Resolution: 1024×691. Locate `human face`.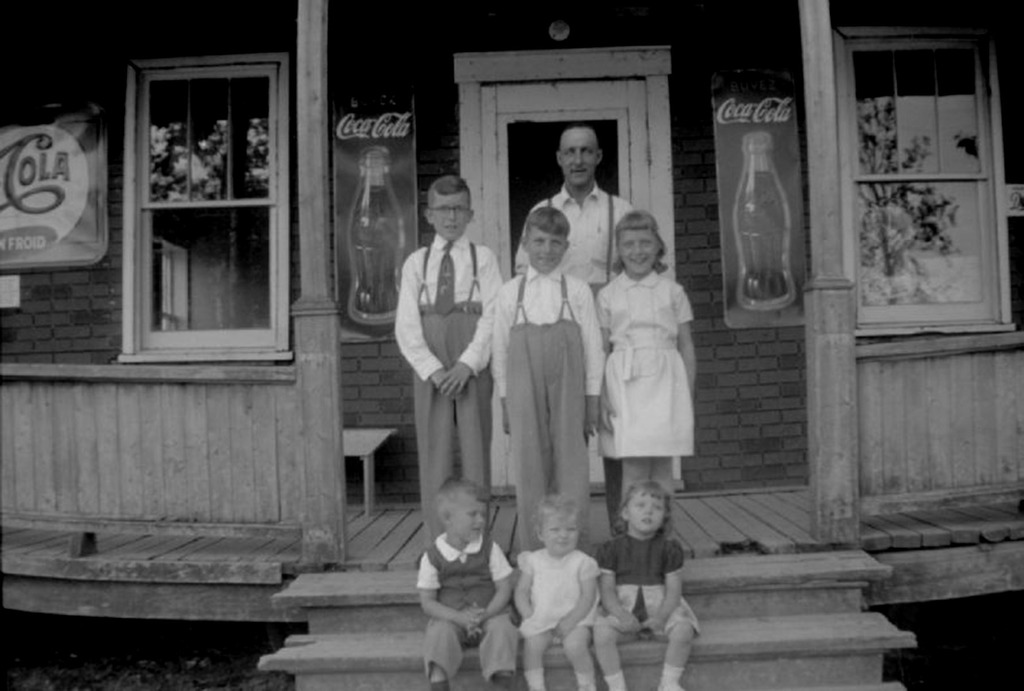
crop(453, 492, 484, 546).
